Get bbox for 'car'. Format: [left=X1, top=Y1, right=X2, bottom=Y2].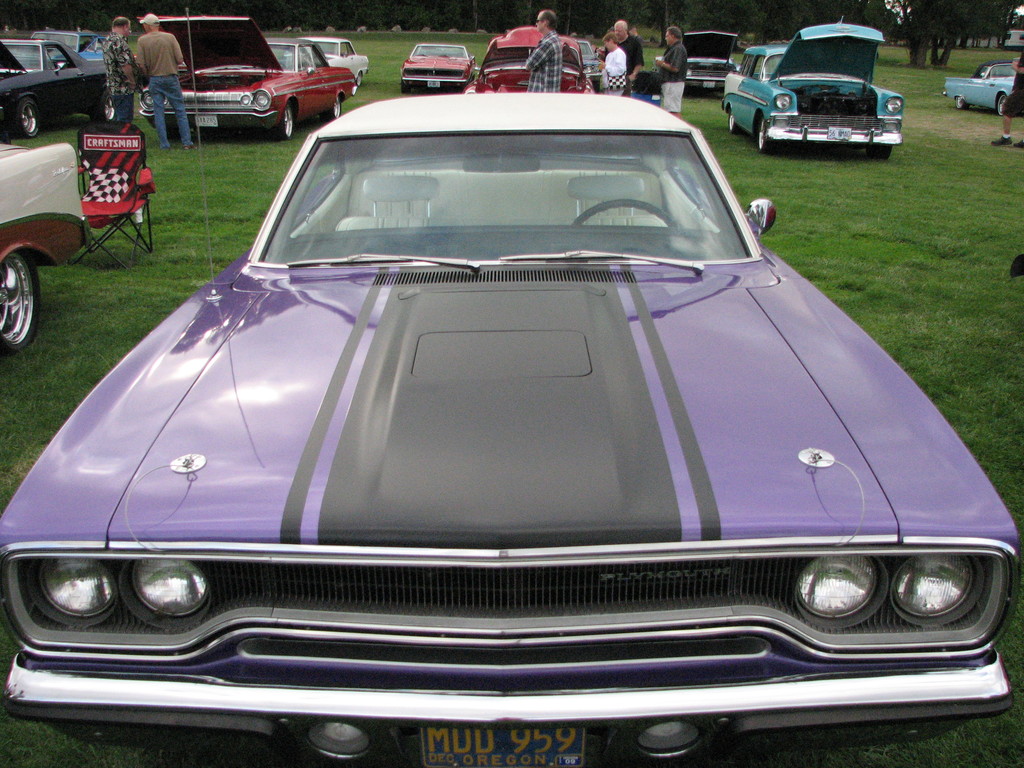
[left=1, top=36, right=114, bottom=137].
